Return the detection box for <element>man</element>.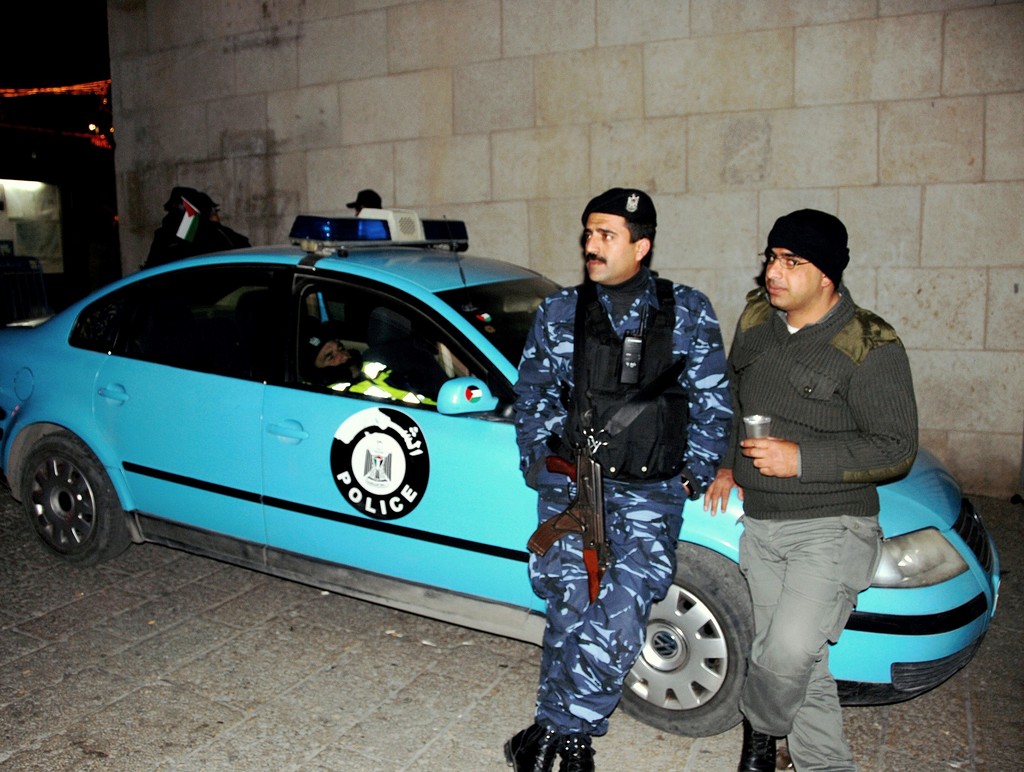
695/207/945/747.
